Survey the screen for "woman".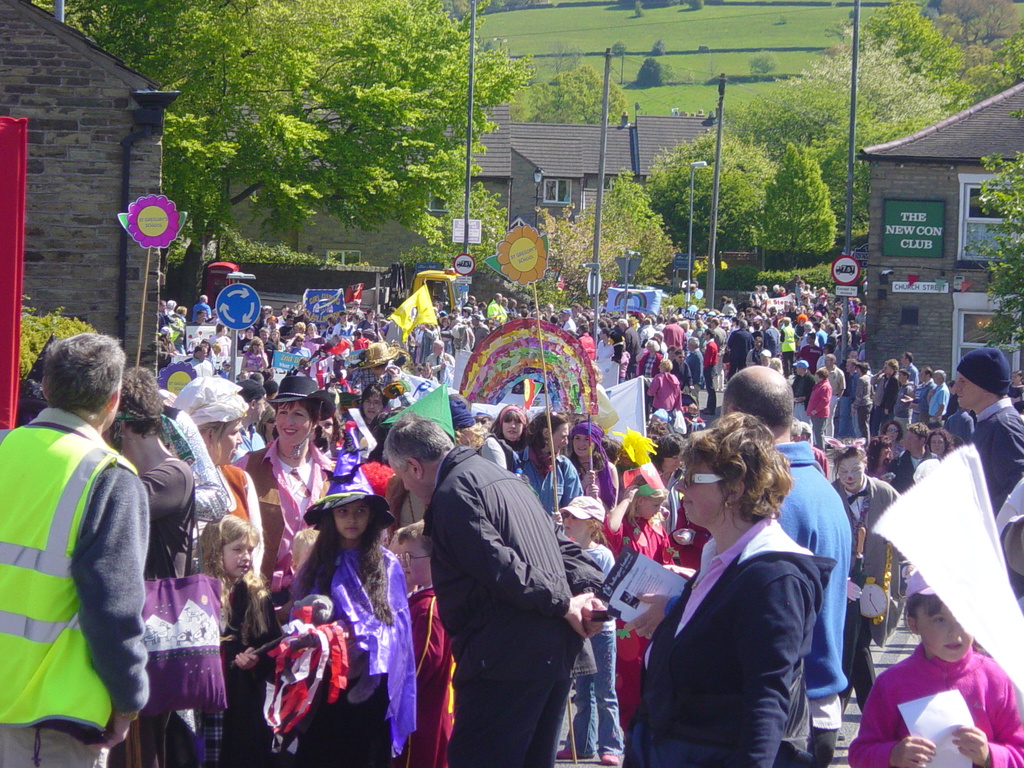
Survey found: box=[241, 335, 268, 371].
